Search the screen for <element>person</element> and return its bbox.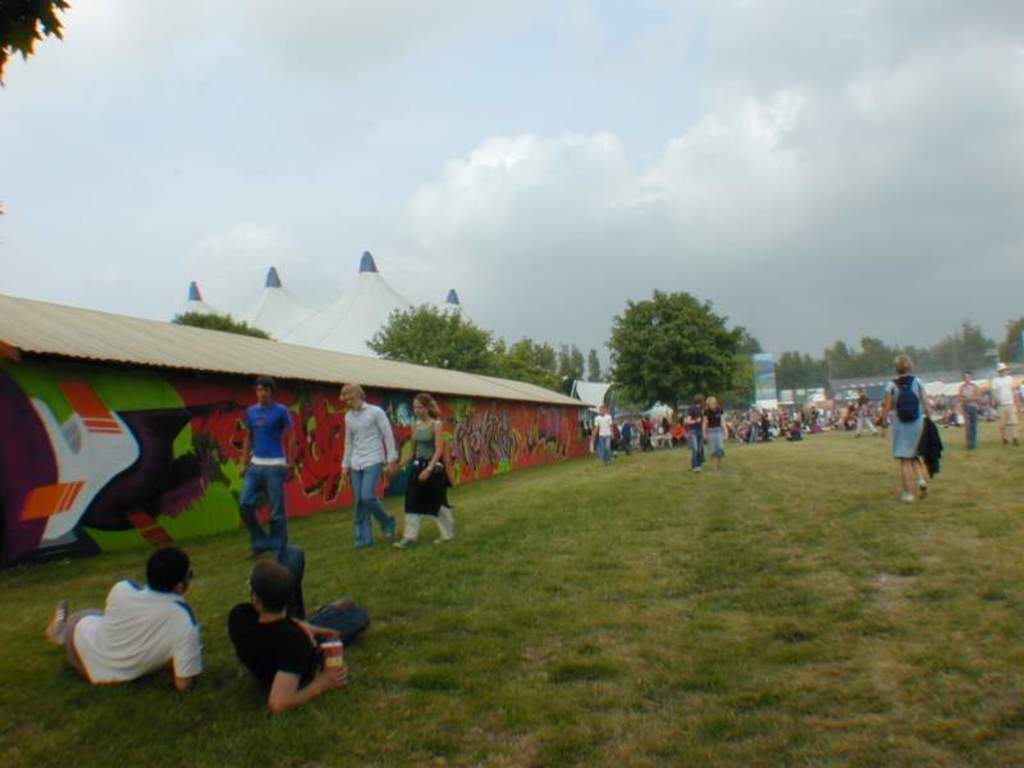
Found: (x1=238, y1=379, x2=296, y2=549).
